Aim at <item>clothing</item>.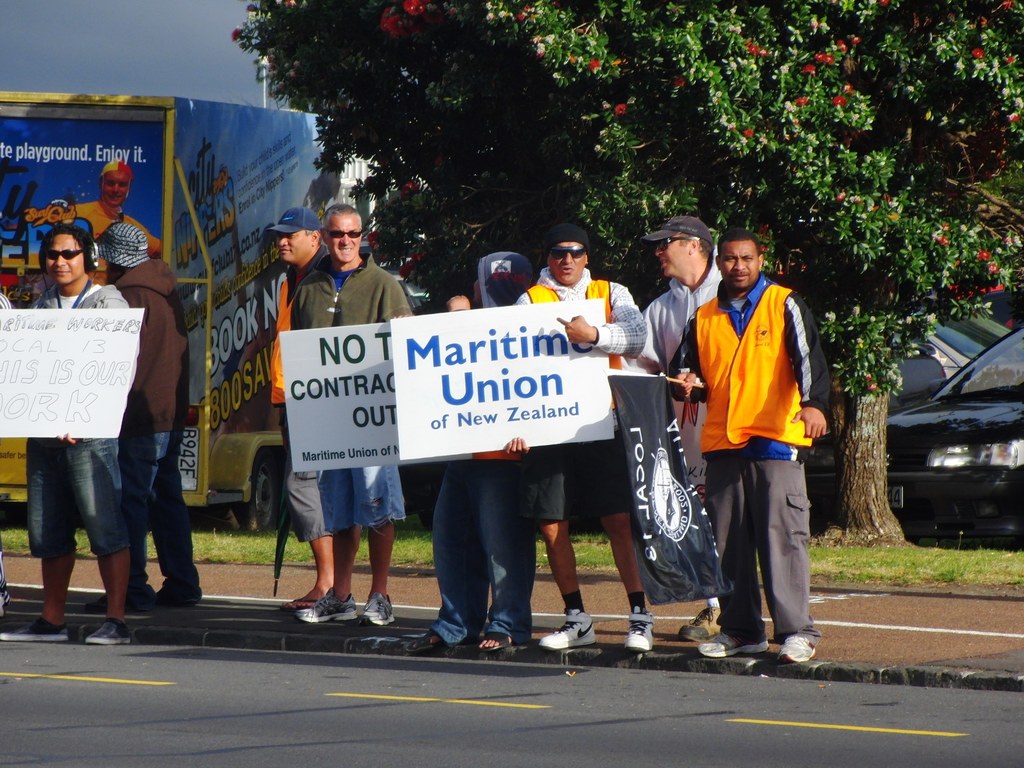
Aimed at box=[533, 214, 591, 268].
